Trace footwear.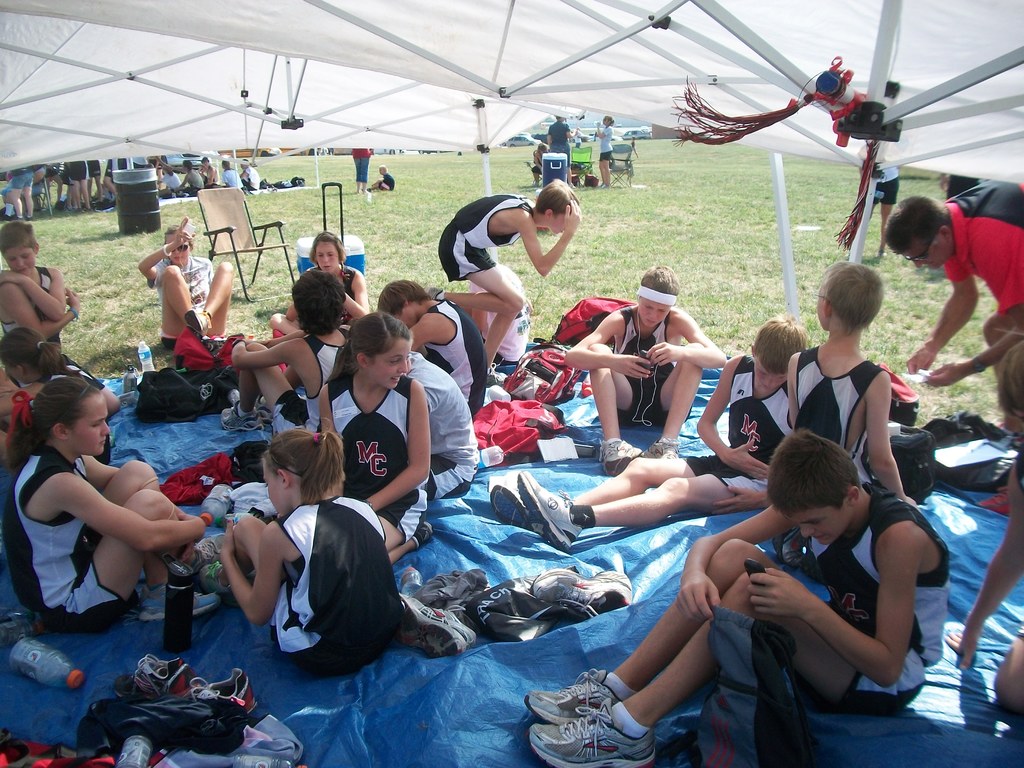
Traced to 219, 402, 266, 436.
